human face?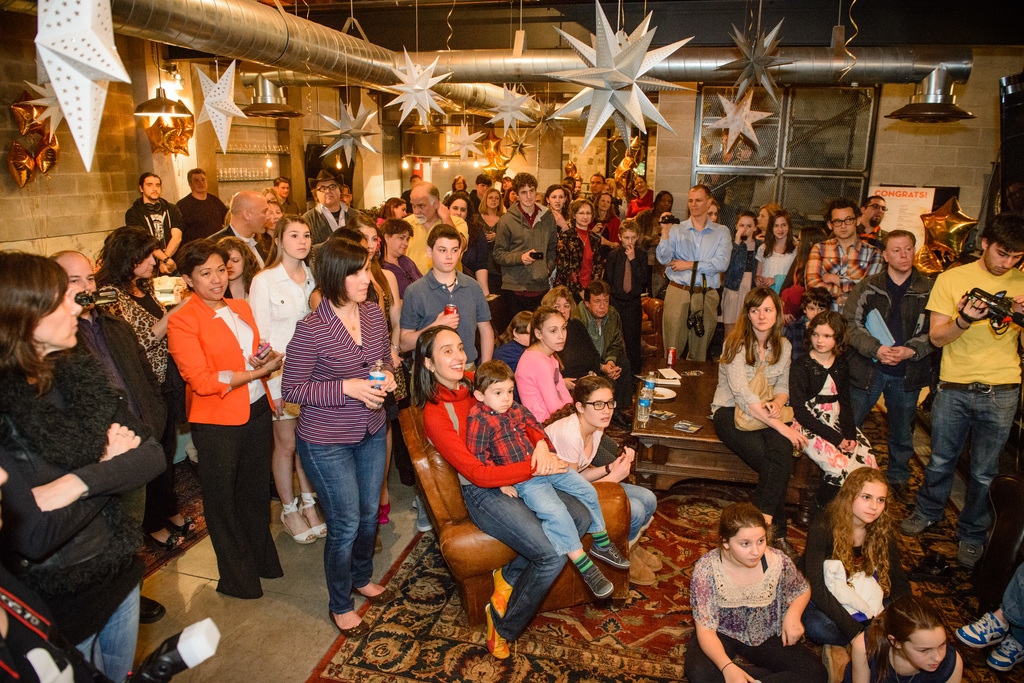
x1=906 y1=627 x2=947 y2=670
